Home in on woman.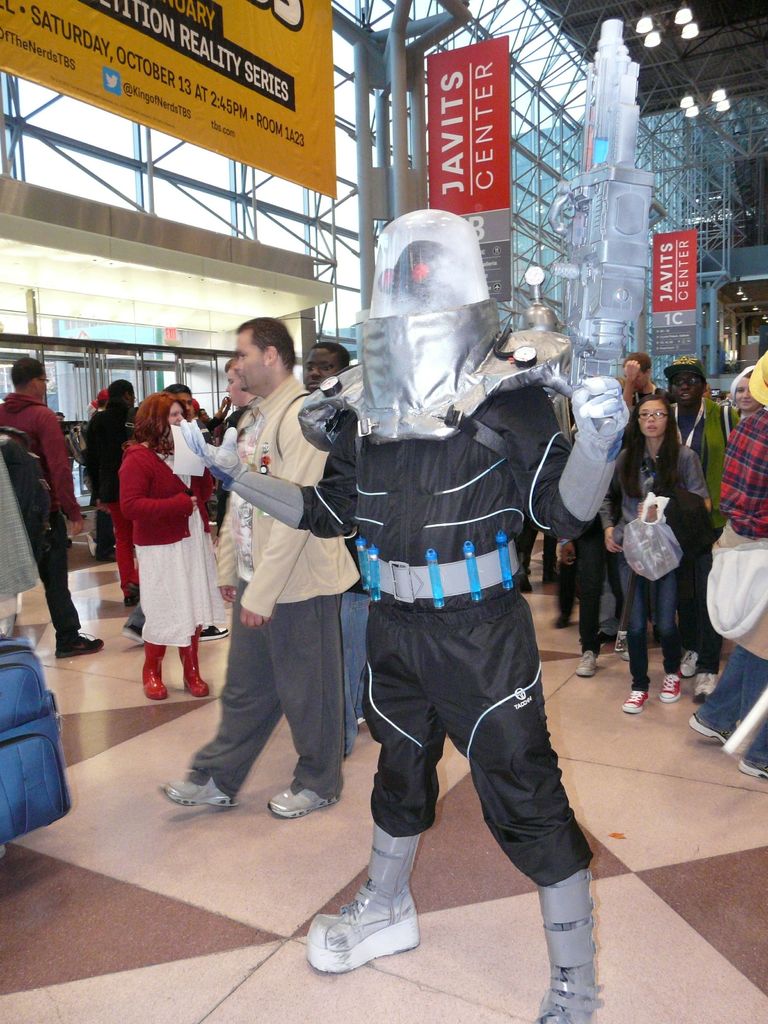
Homed in at (x1=727, y1=367, x2=764, y2=426).
